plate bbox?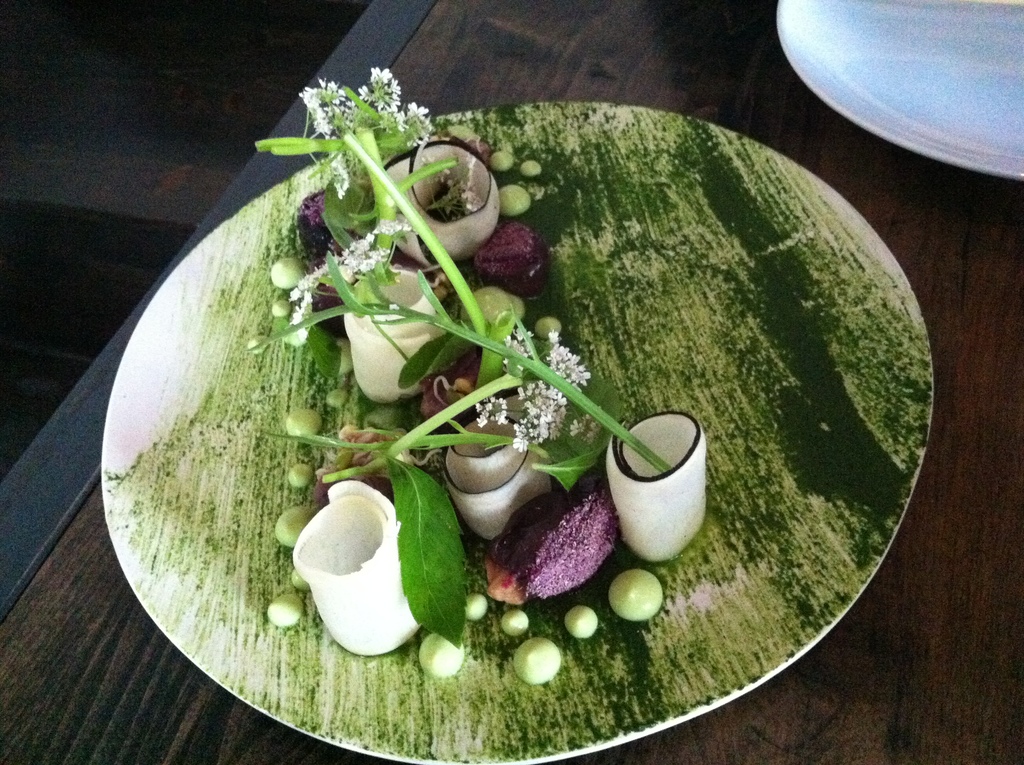
(36, 15, 941, 734)
